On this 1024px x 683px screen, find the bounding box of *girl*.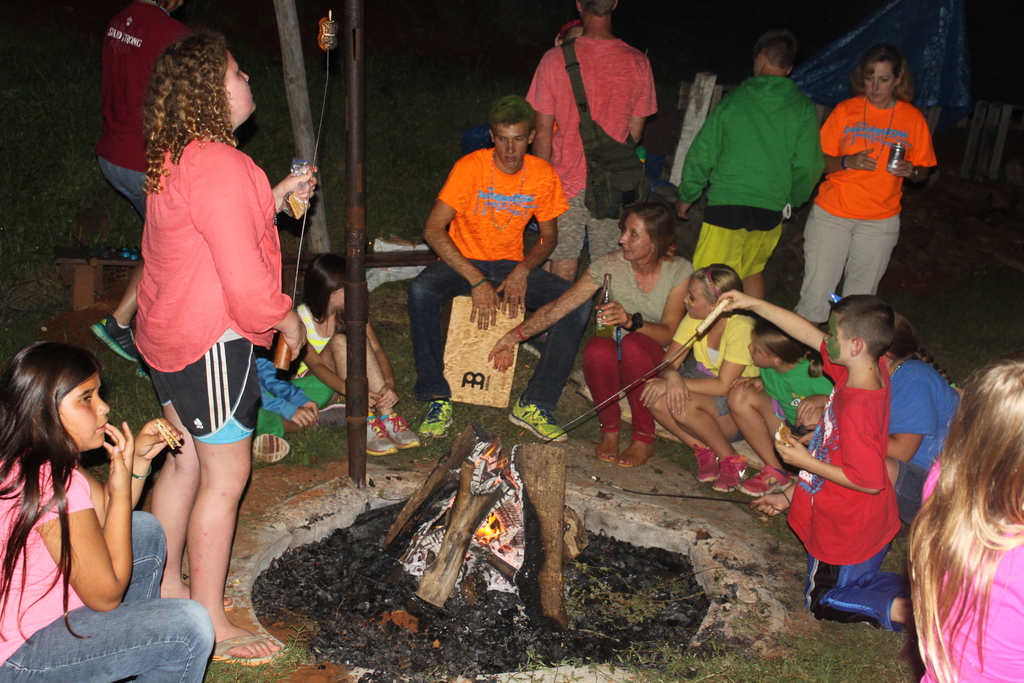
Bounding box: rect(484, 204, 691, 468).
